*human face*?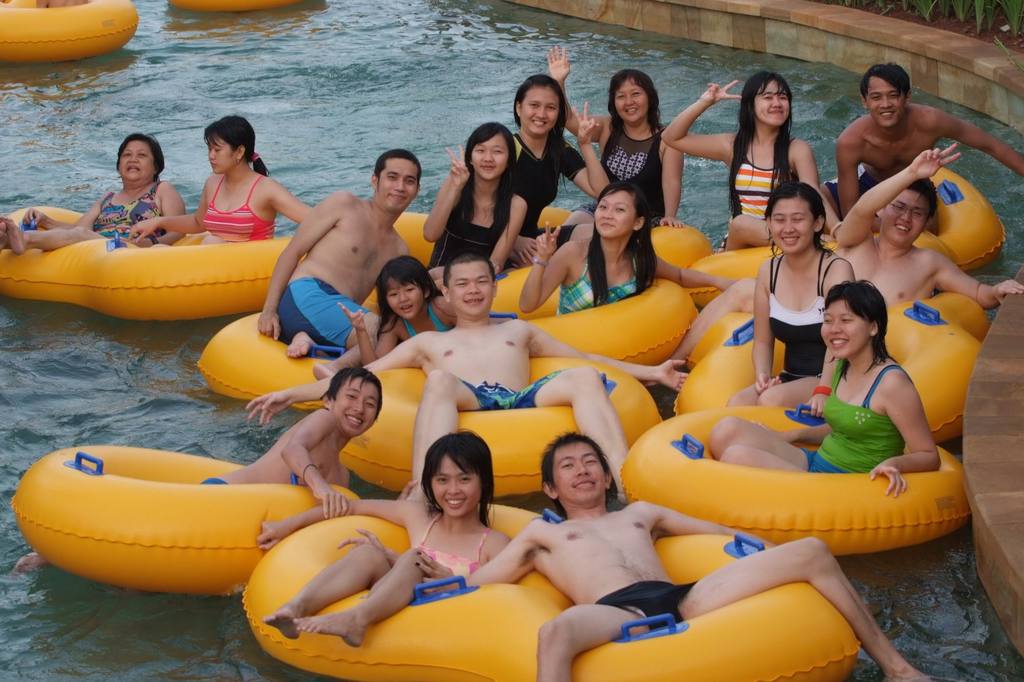
BBox(385, 269, 425, 321)
